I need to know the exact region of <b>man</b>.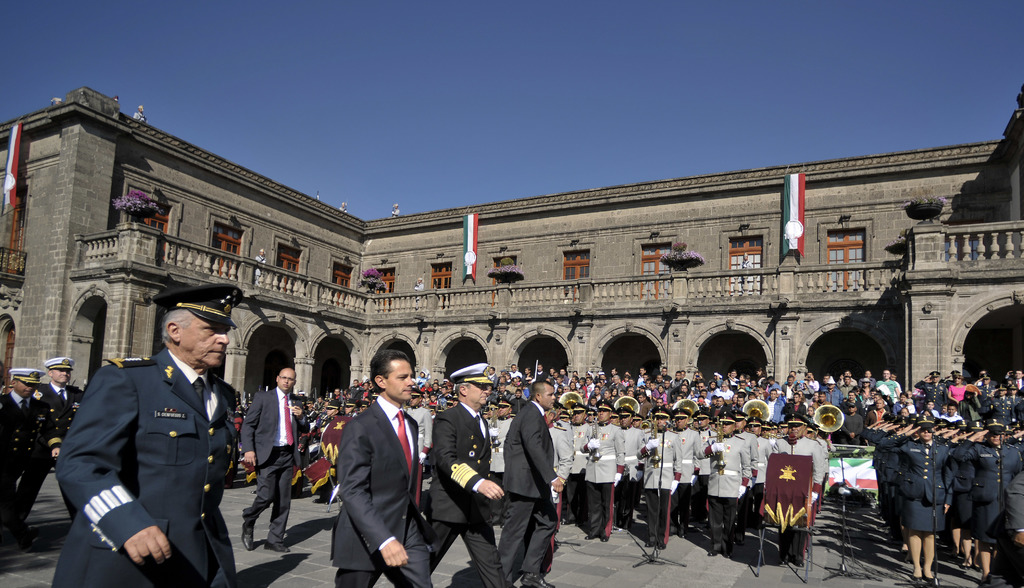
Region: [x1=319, y1=336, x2=432, y2=584].
